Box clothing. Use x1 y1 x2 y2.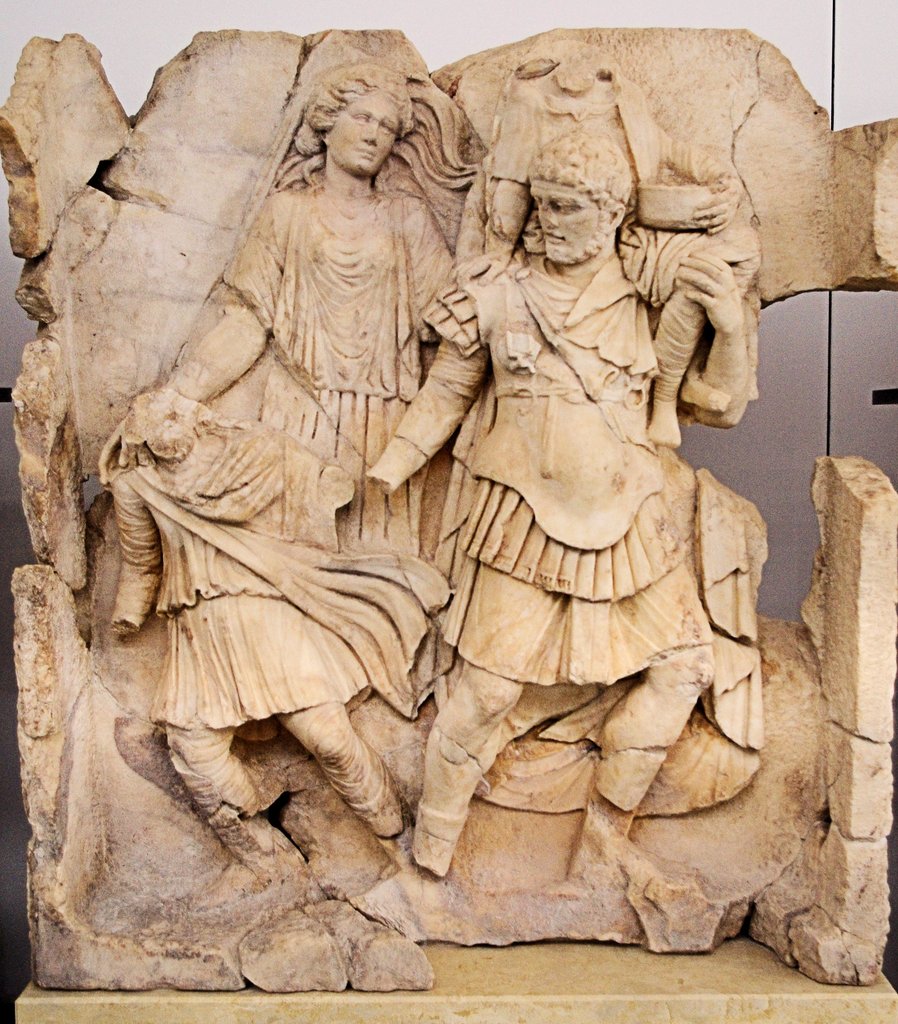
213 181 450 554.
